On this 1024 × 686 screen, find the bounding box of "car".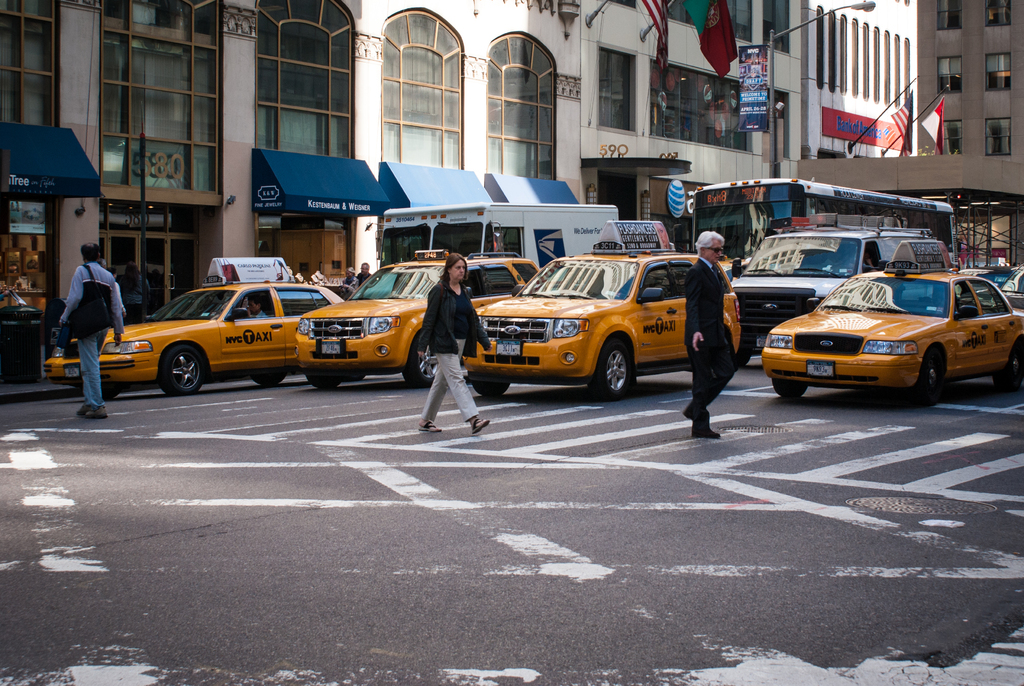
Bounding box: bbox=(723, 225, 950, 355).
